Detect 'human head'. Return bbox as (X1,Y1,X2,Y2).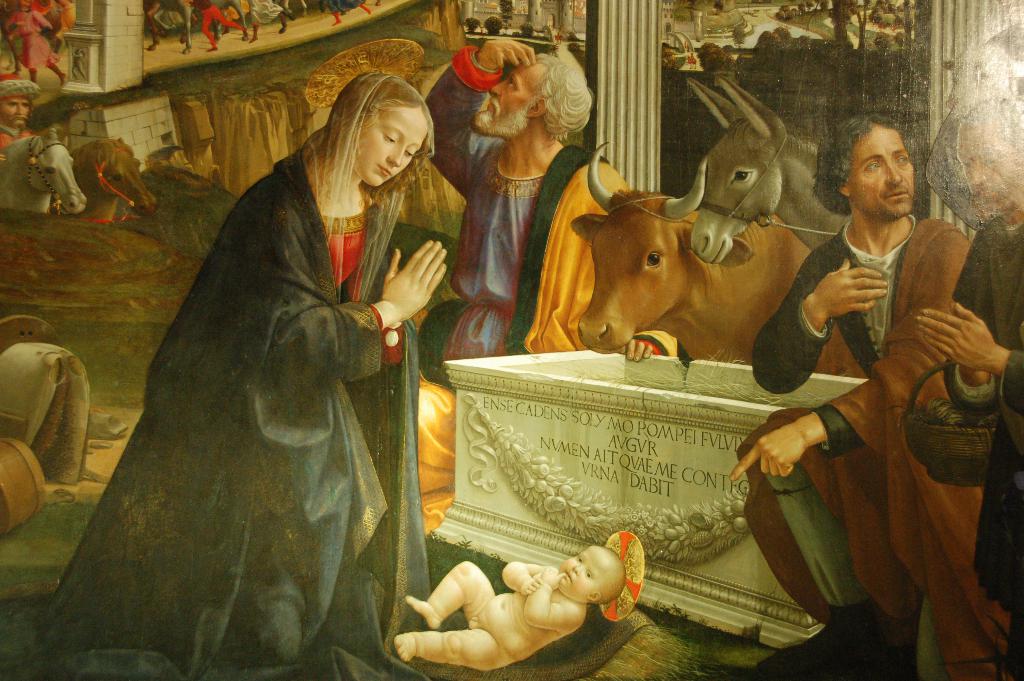
(475,42,598,140).
